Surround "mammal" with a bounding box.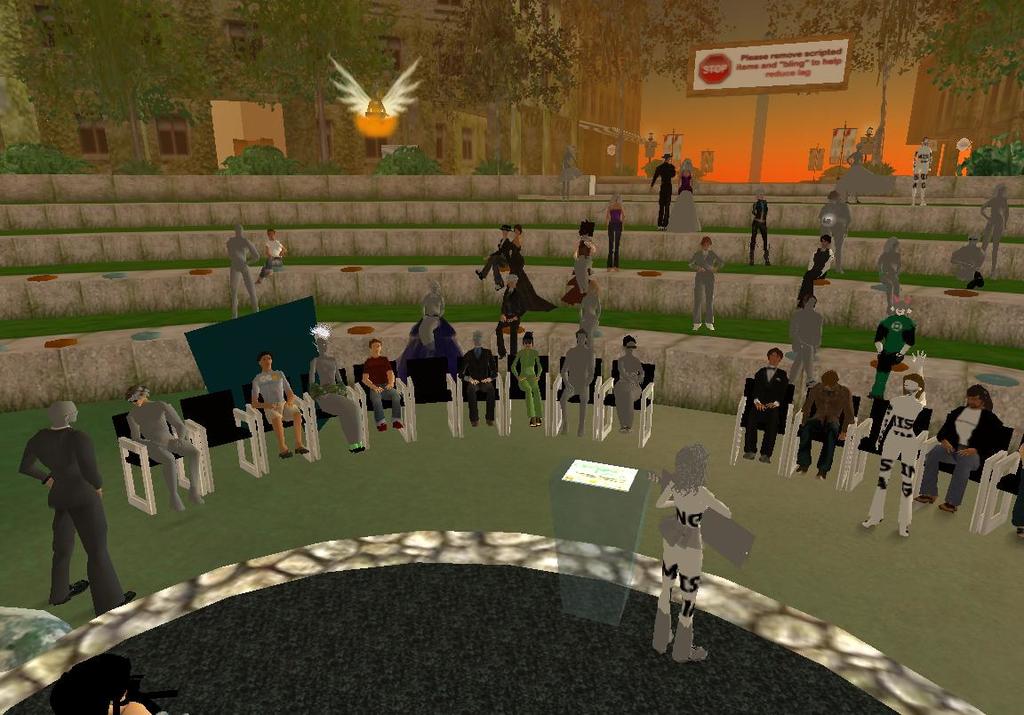
875,296,918,396.
